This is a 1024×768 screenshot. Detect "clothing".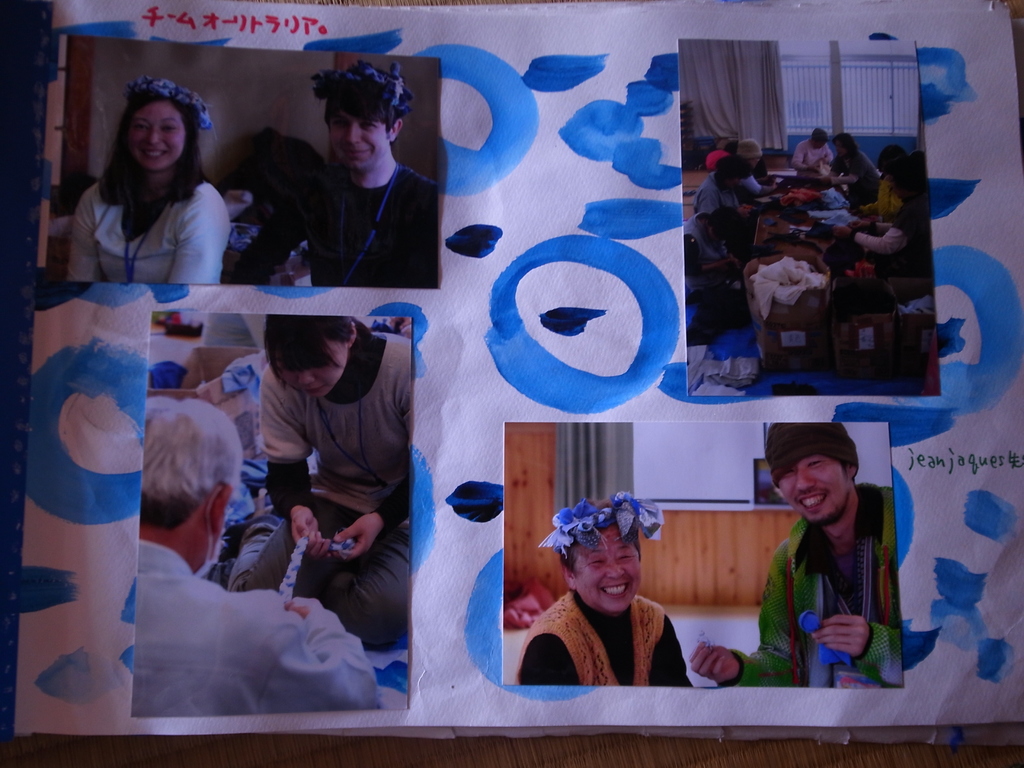
bbox=(676, 209, 749, 301).
